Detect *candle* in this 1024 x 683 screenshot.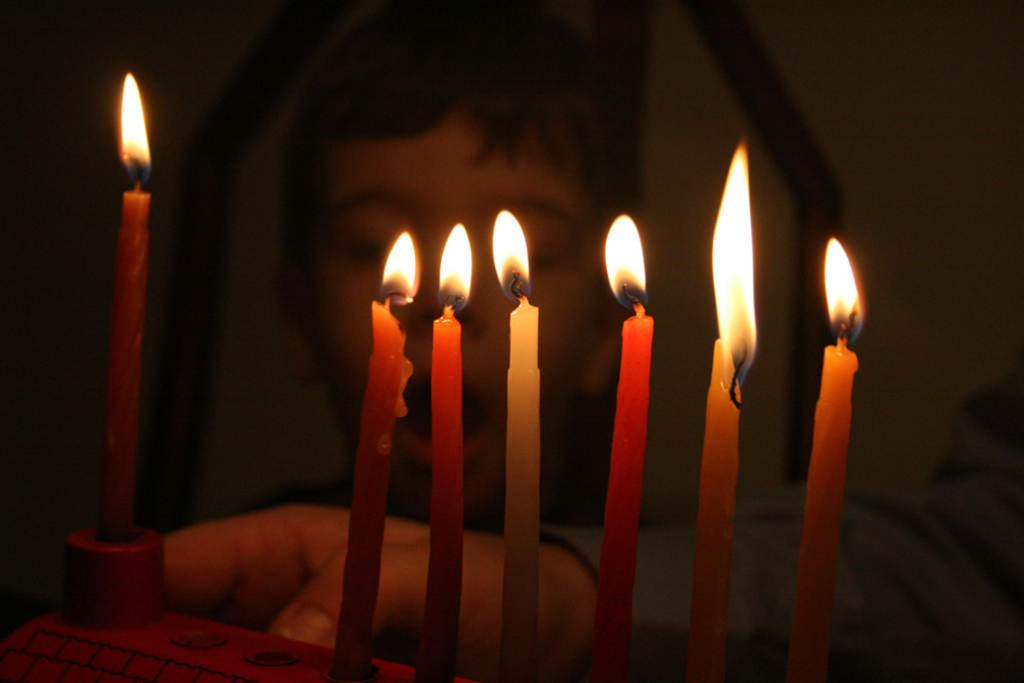
Detection: bbox=(421, 223, 473, 682).
